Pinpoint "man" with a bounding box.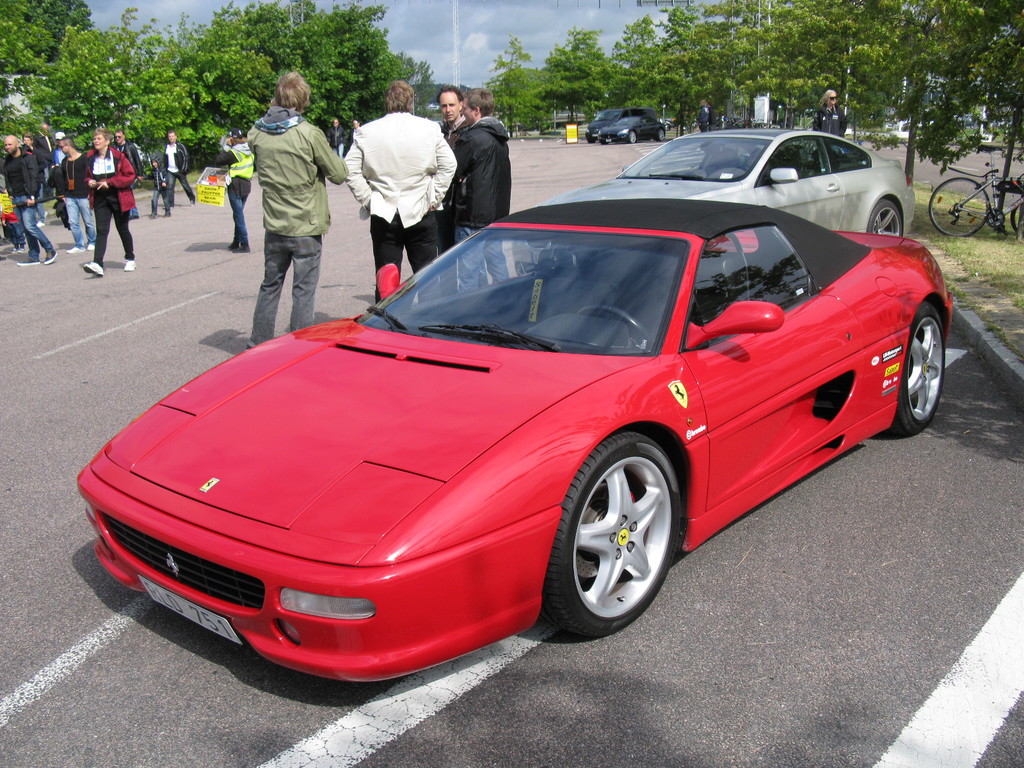
pyautogui.locateOnScreen(115, 129, 144, 220).
